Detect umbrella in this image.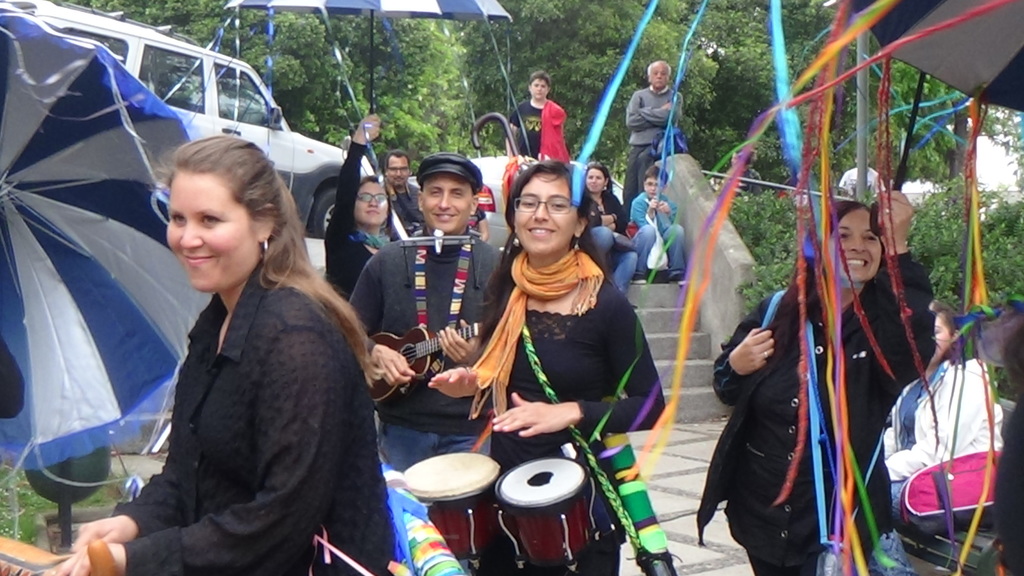
Detection: 0, 12, 197, 482.
